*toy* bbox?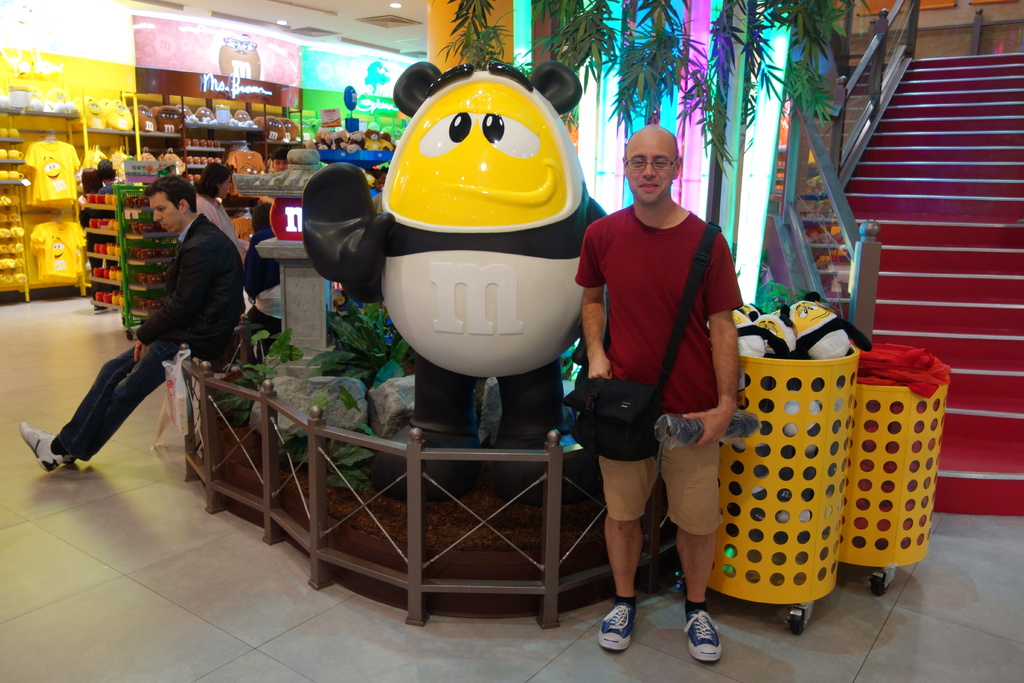
<bbox>361, 121, 397, 152</bbox>
